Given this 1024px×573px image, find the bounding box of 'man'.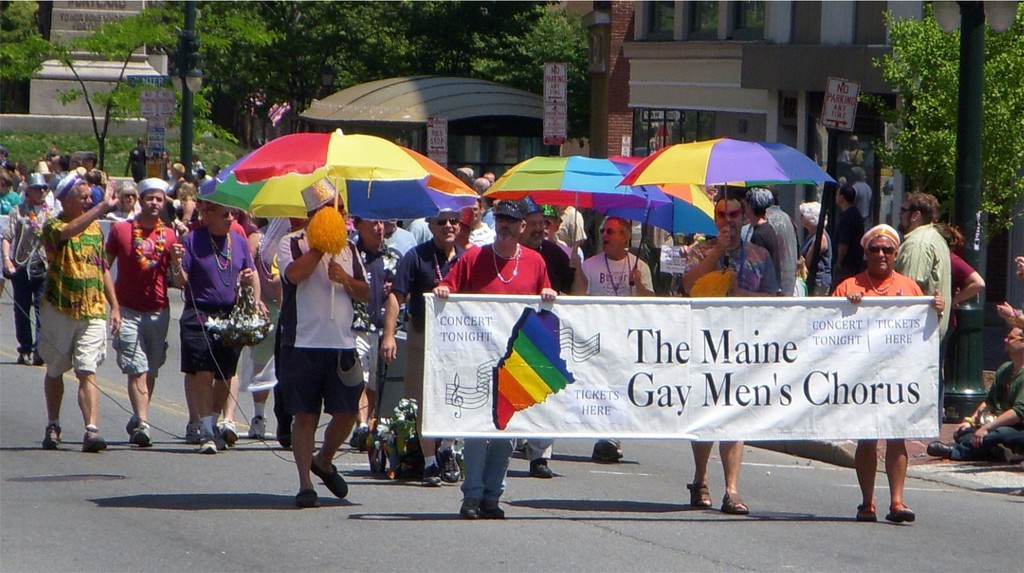
bbox=(105, 179, 175, 445).
